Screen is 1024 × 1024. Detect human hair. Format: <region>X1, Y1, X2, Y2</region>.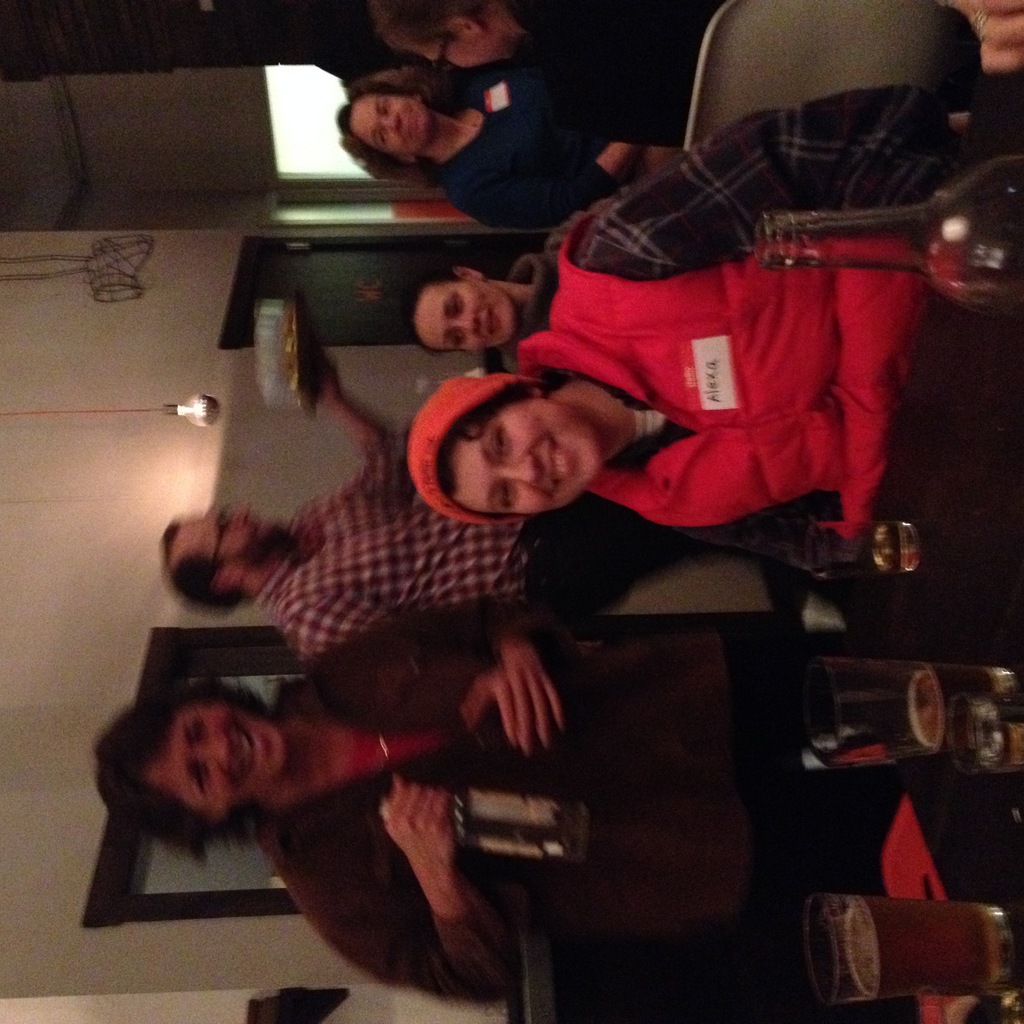
<region>98, 675, 301, 882</region>.
